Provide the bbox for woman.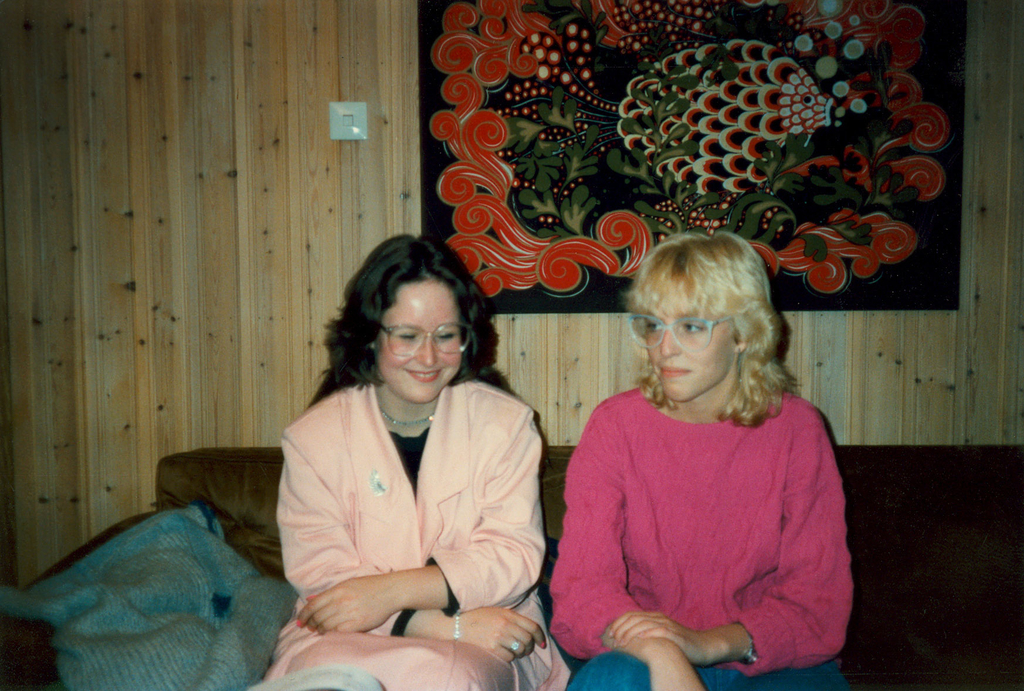
{"x1": 545, "y1": 230, "x2": 854, "y2": 690}.
